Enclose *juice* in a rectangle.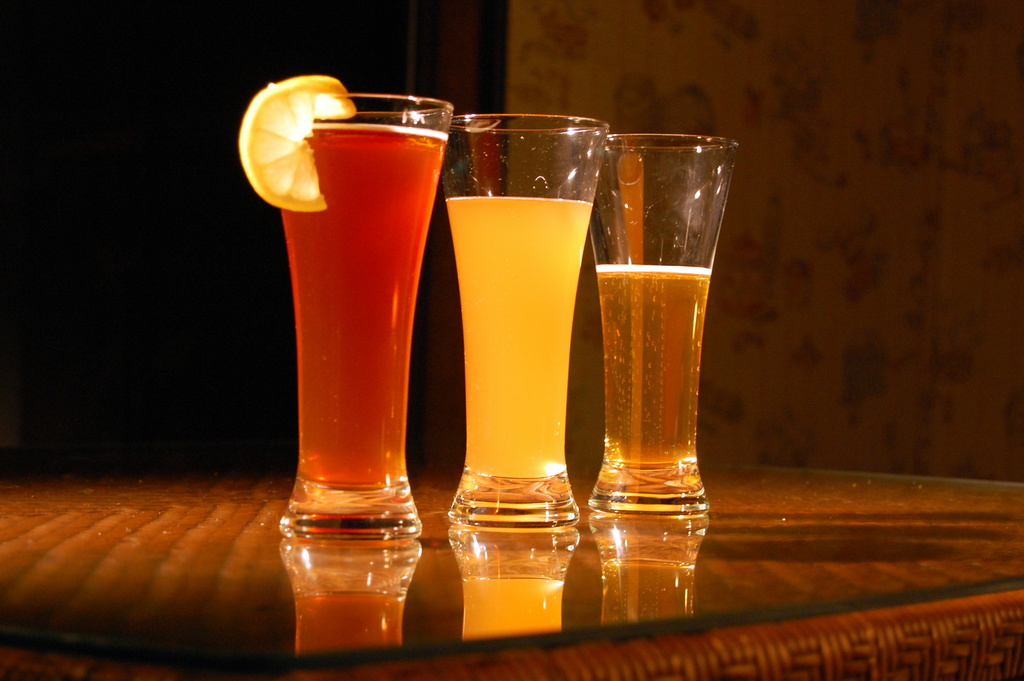
(x1=595, y1=261, x2=711, y2=502).
